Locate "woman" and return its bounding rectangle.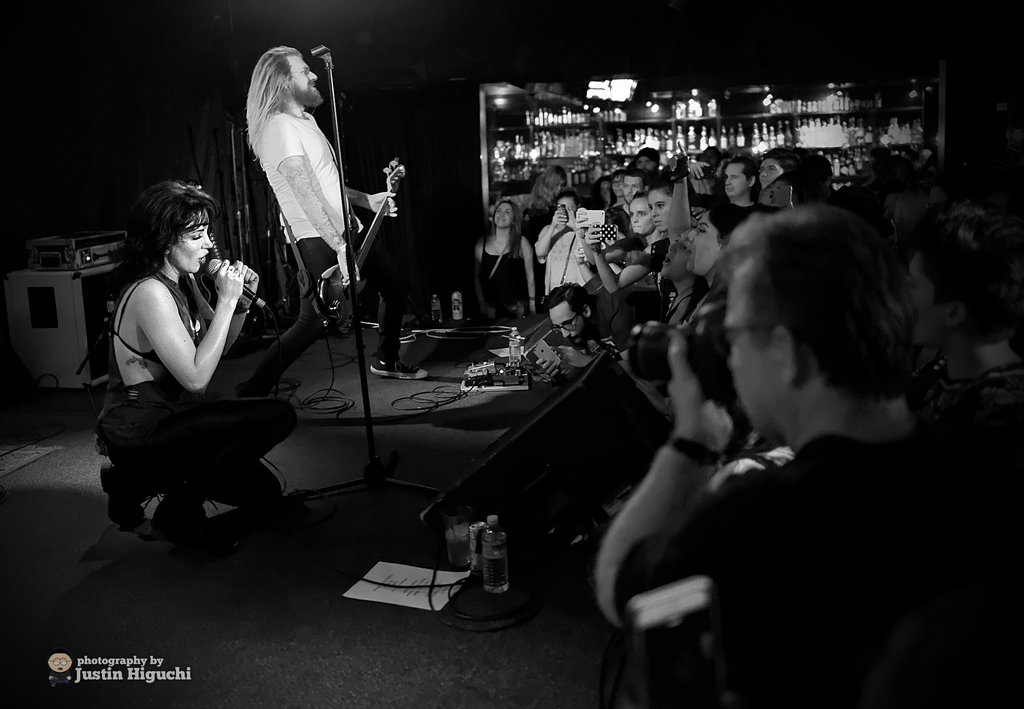
88,152,276,571.
